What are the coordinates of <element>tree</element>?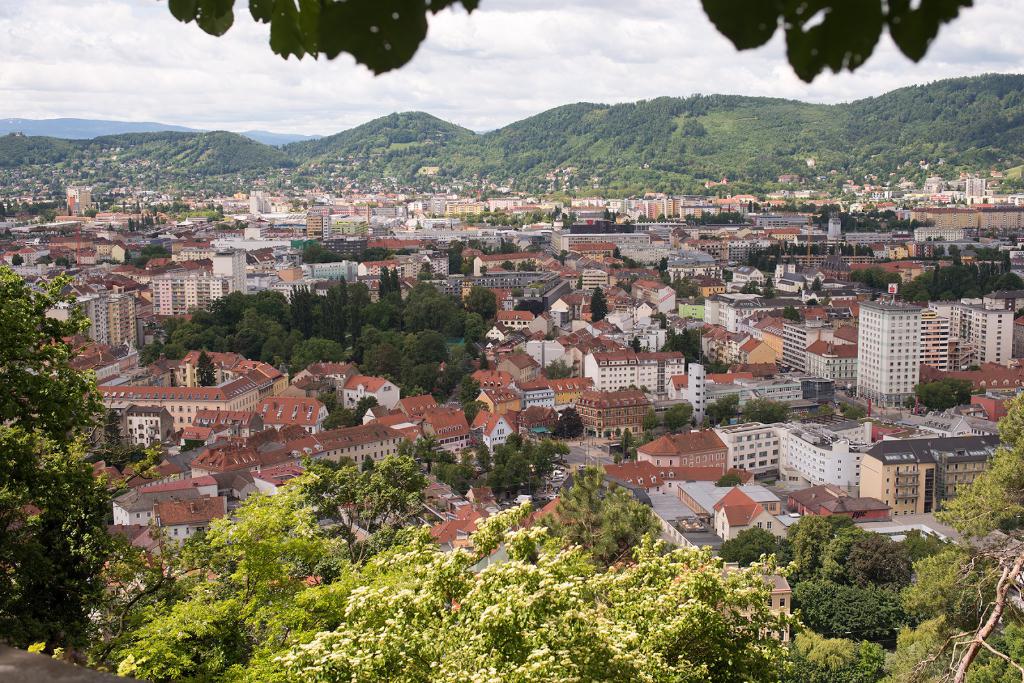
<bbox>588, 283, 610, 326</bbox>.
